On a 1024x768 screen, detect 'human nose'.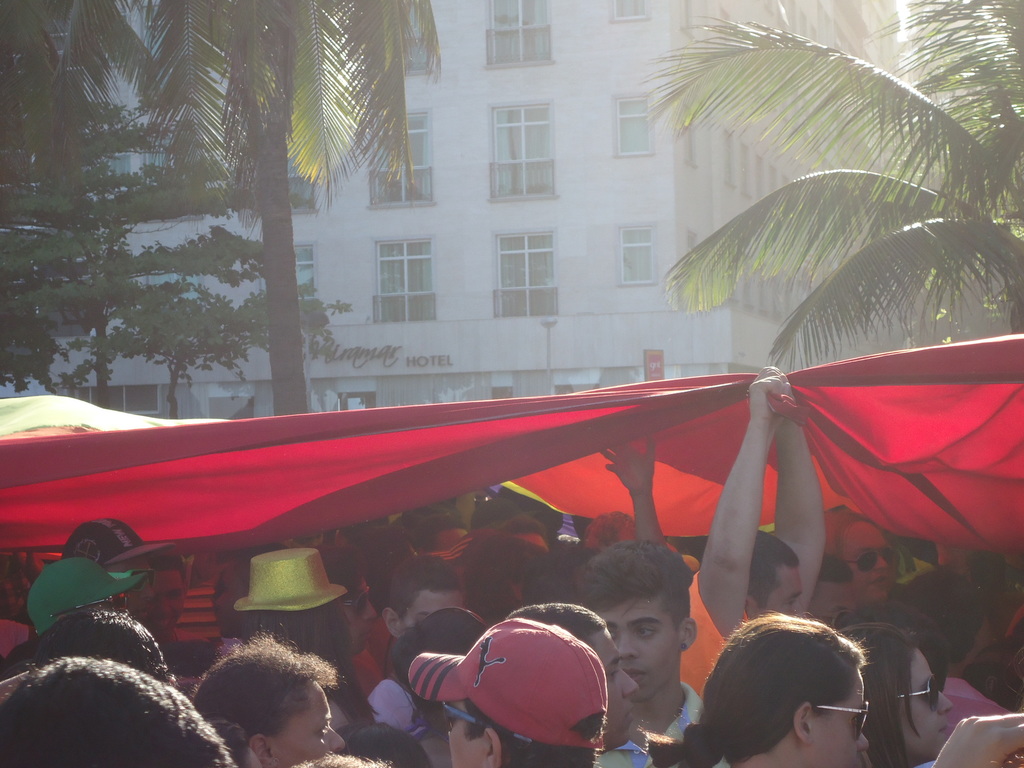
bbox=[614, 628, 639, 660].
